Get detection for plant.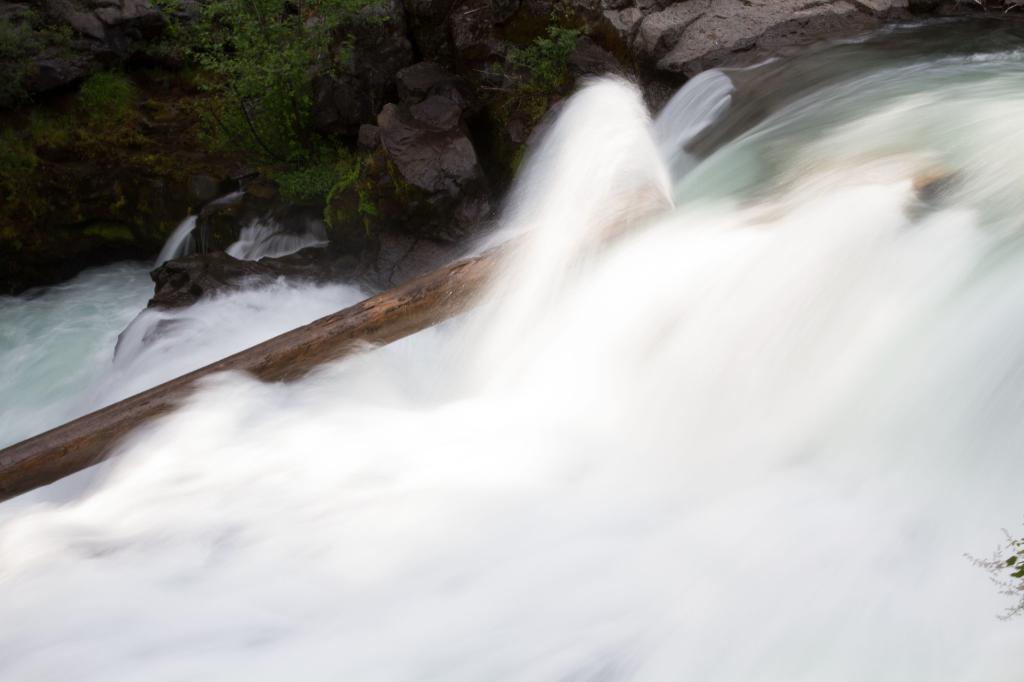
Detection: box=[963, 516, 1022, 627].
